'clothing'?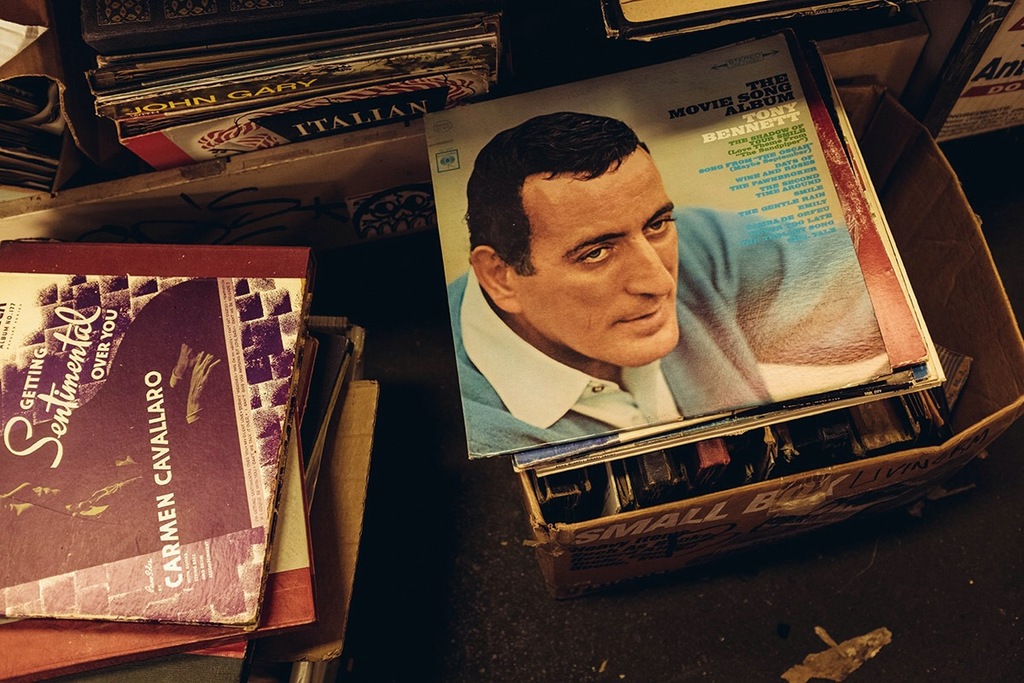
453:207:881:450
